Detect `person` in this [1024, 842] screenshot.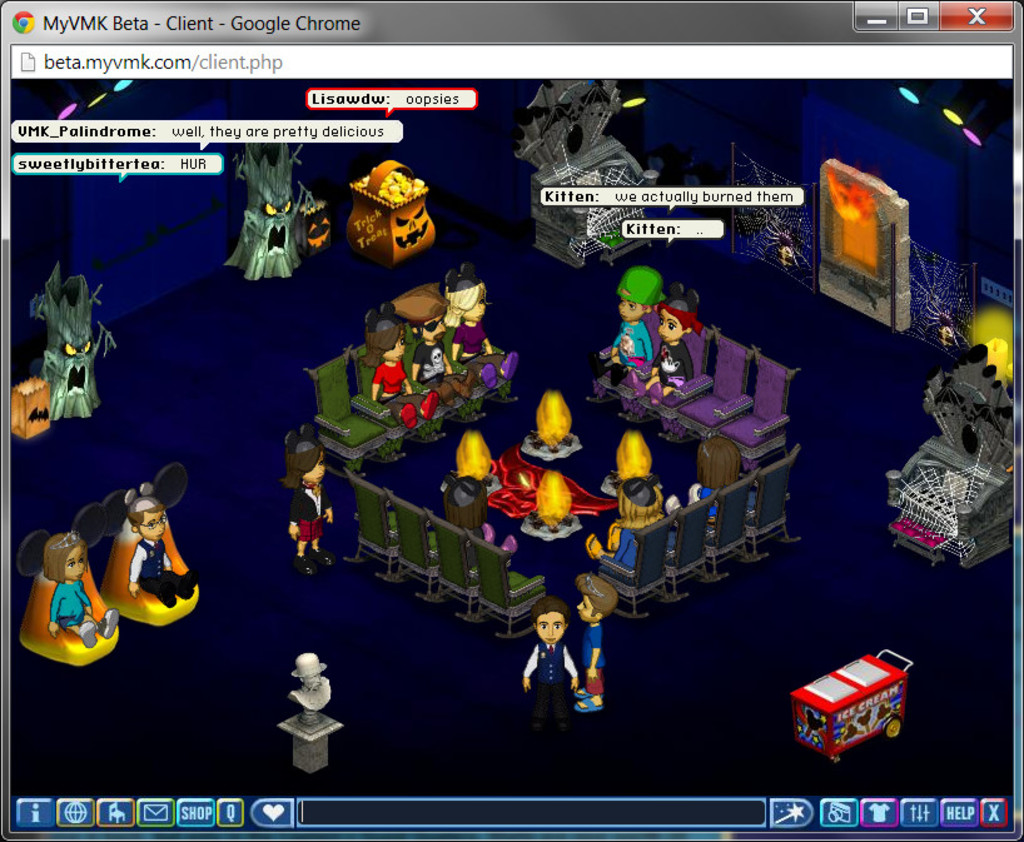
Detection: bbox(575, 568, 618, 718).
